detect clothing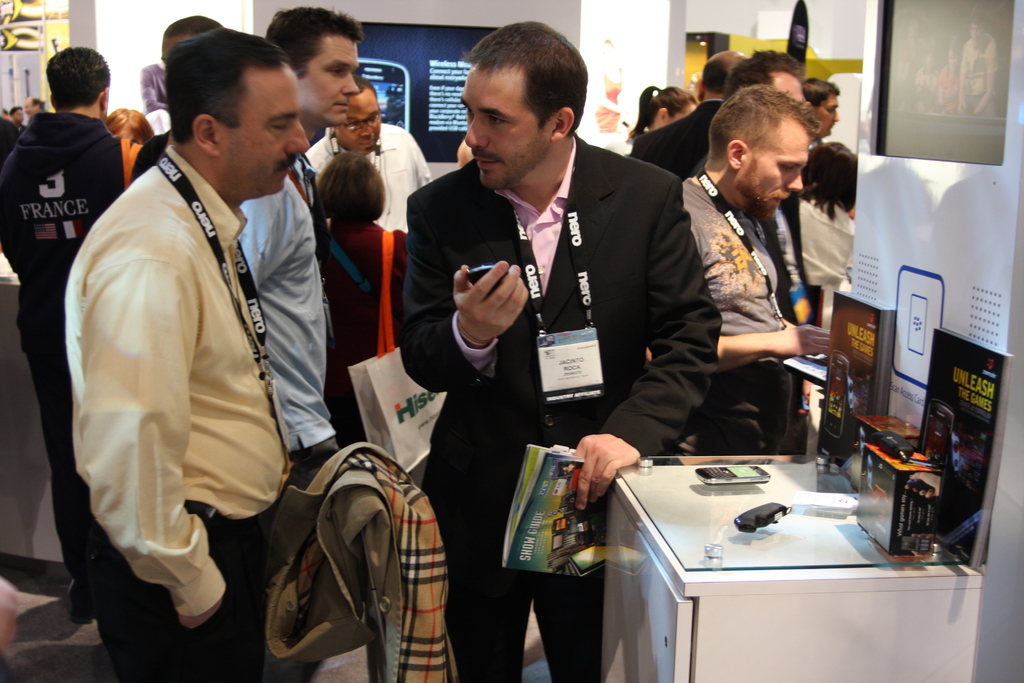
(399, 127, 721, 682)
